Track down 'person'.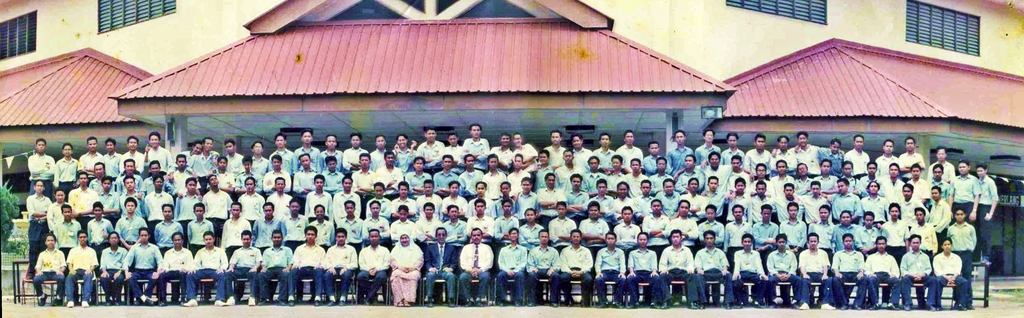
Tracked to Rect(751, 162, 773, 193).
